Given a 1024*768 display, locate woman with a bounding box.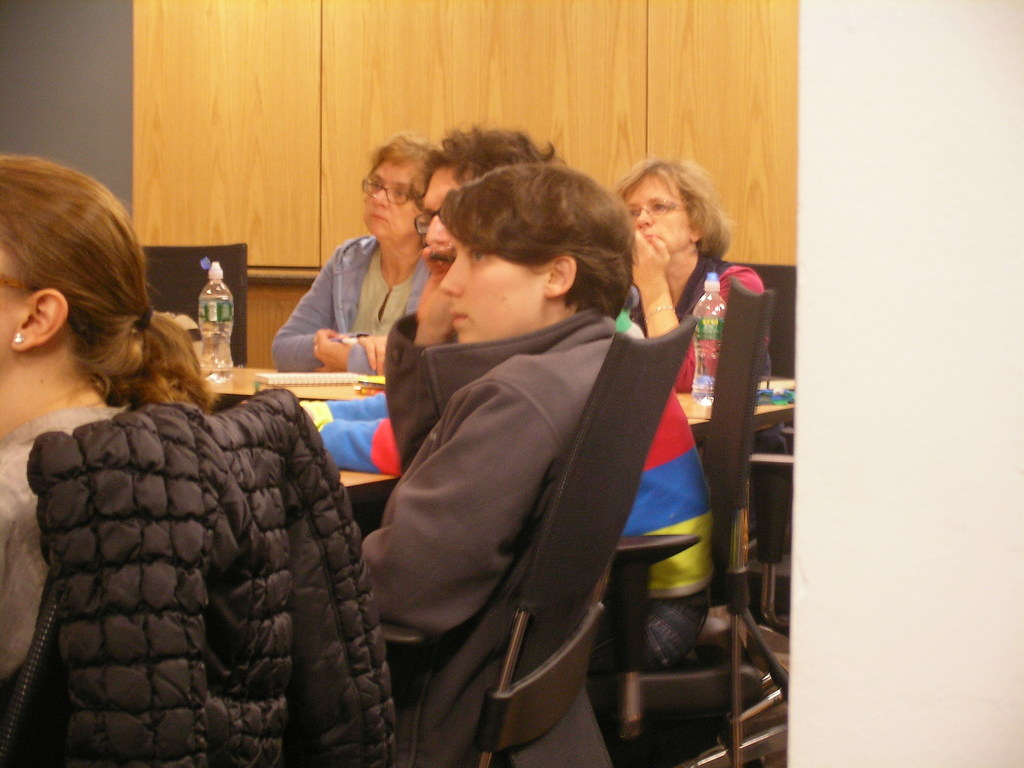
Located: region(294, 119, 721, 672).
